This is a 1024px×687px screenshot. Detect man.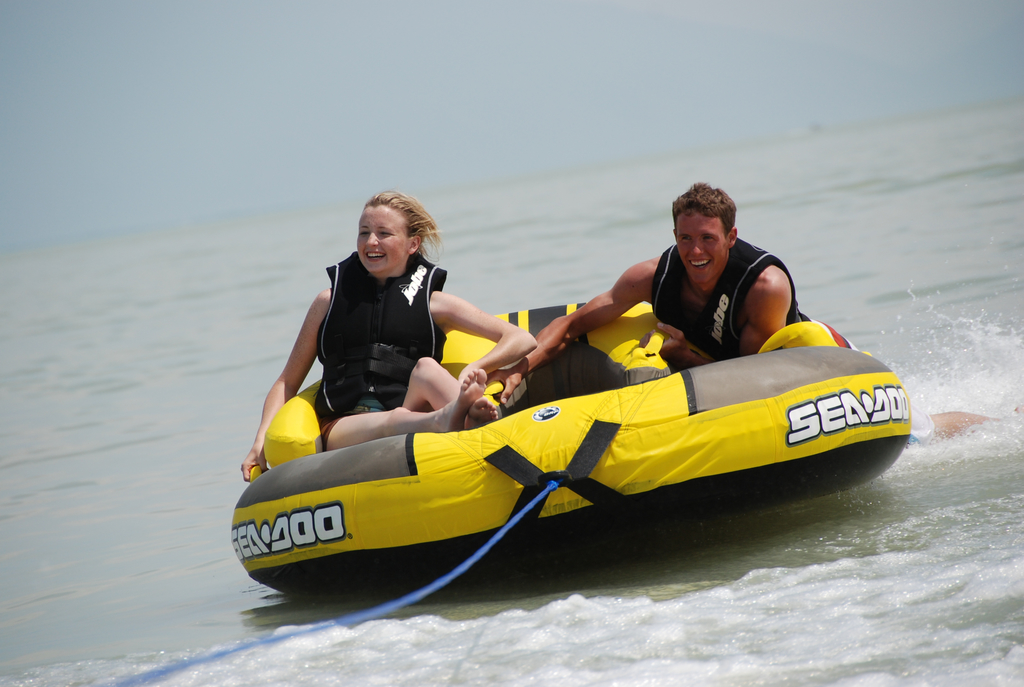
box(522, 177, 842, 397).
